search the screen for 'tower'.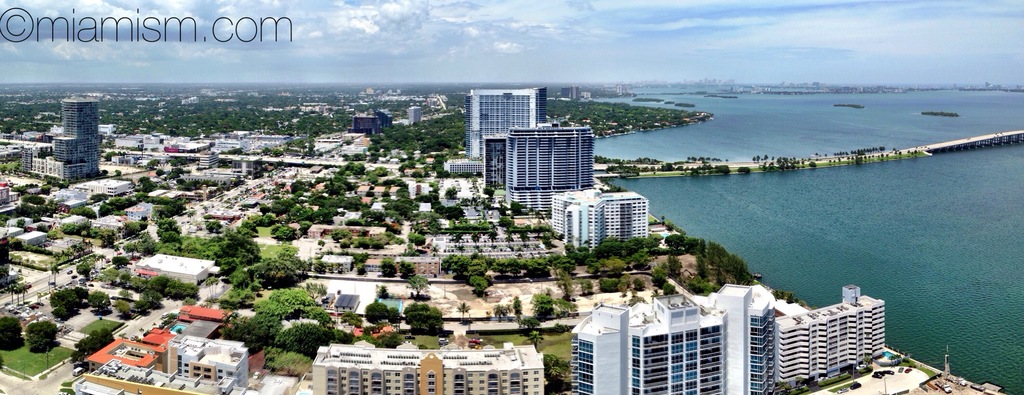
Found at [x1=504, y1=124, x2=593, y2=213].
